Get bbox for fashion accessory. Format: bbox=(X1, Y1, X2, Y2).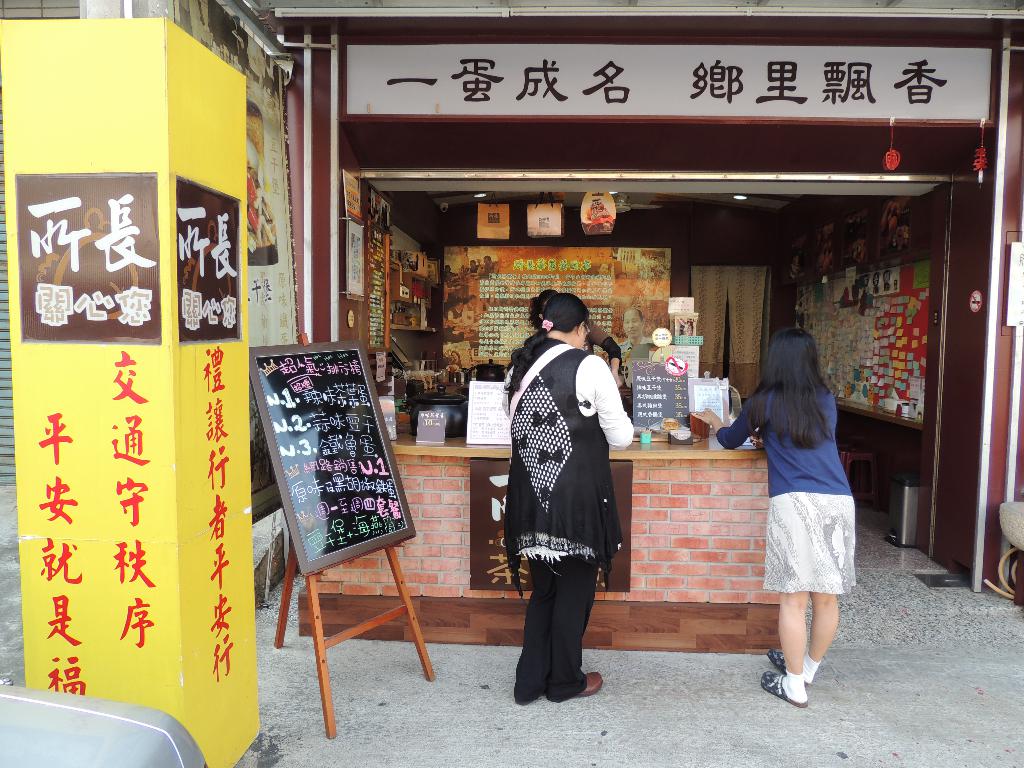
bbox=(755, 666, 807, 711).
